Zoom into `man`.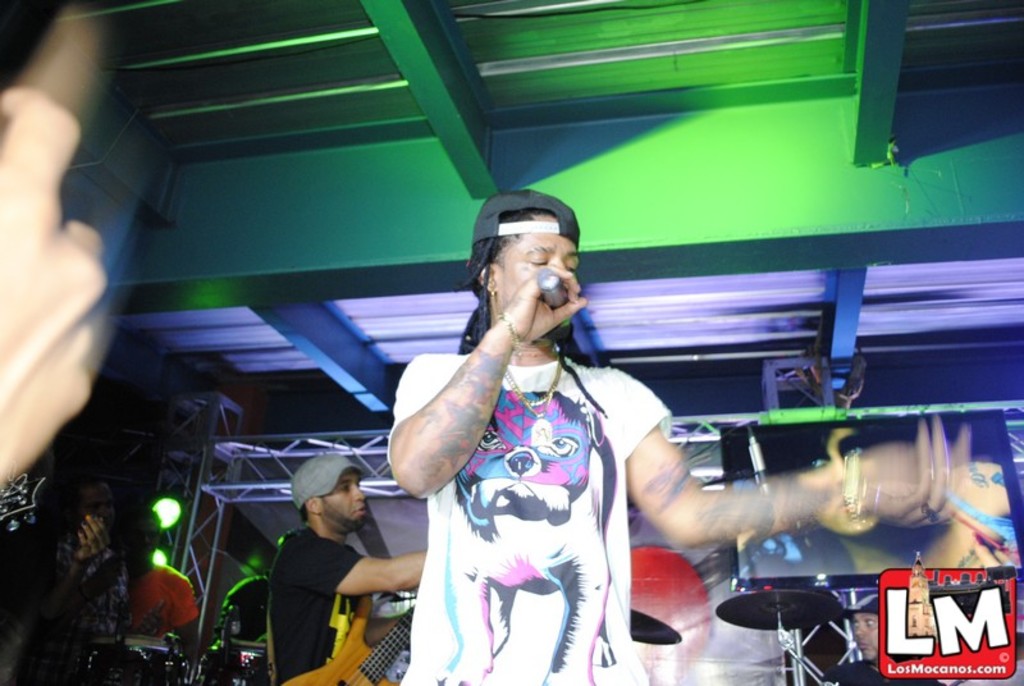
Zoom target: 381/188/964/685.
